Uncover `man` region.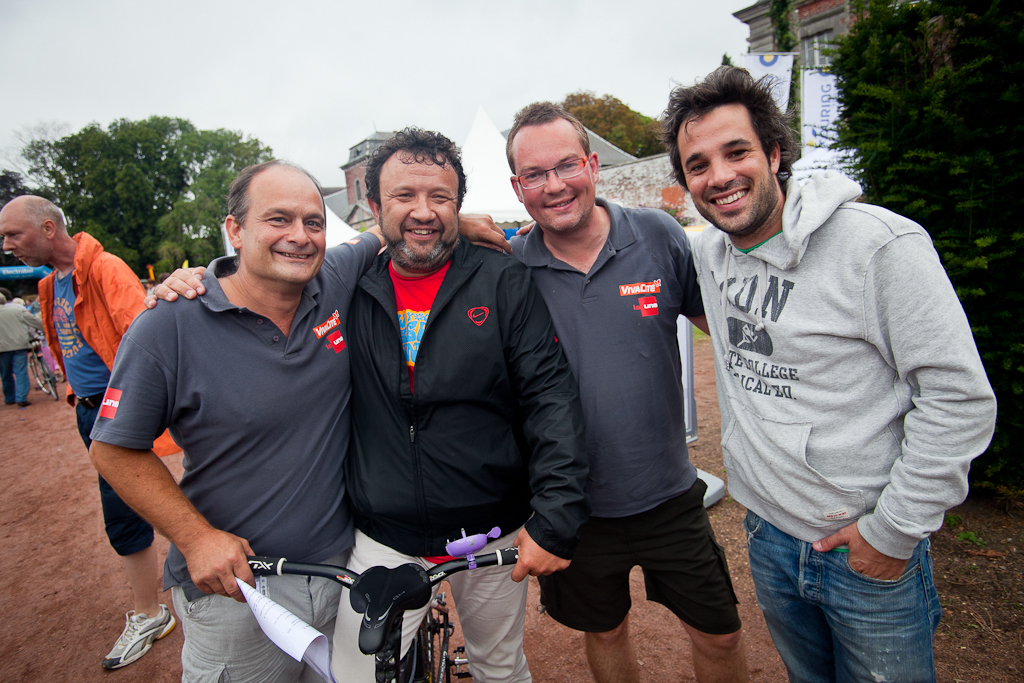
Uncovered: BBox(478, 93, 735, 682).
